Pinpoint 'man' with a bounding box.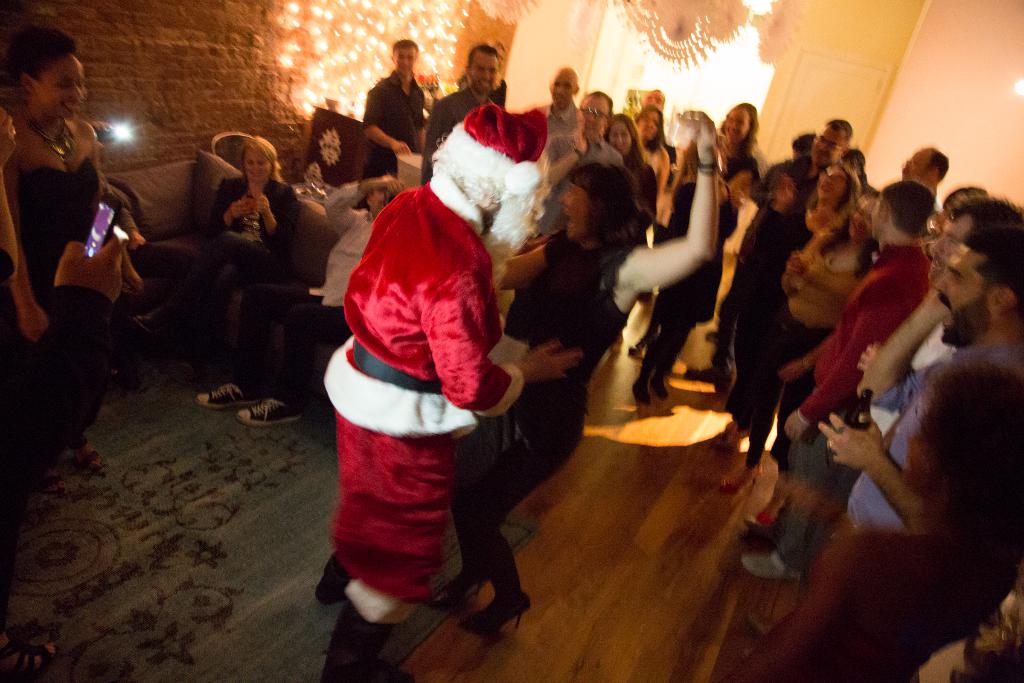
317 89 527 658.
